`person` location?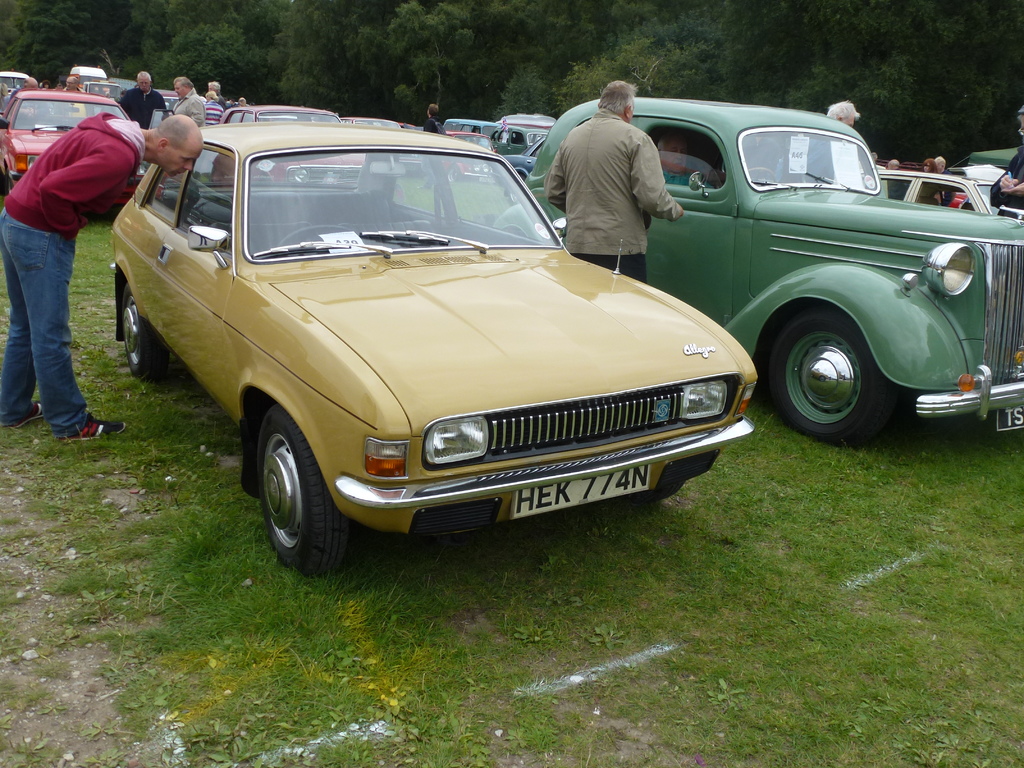
box(555, 65, 684, 292)
